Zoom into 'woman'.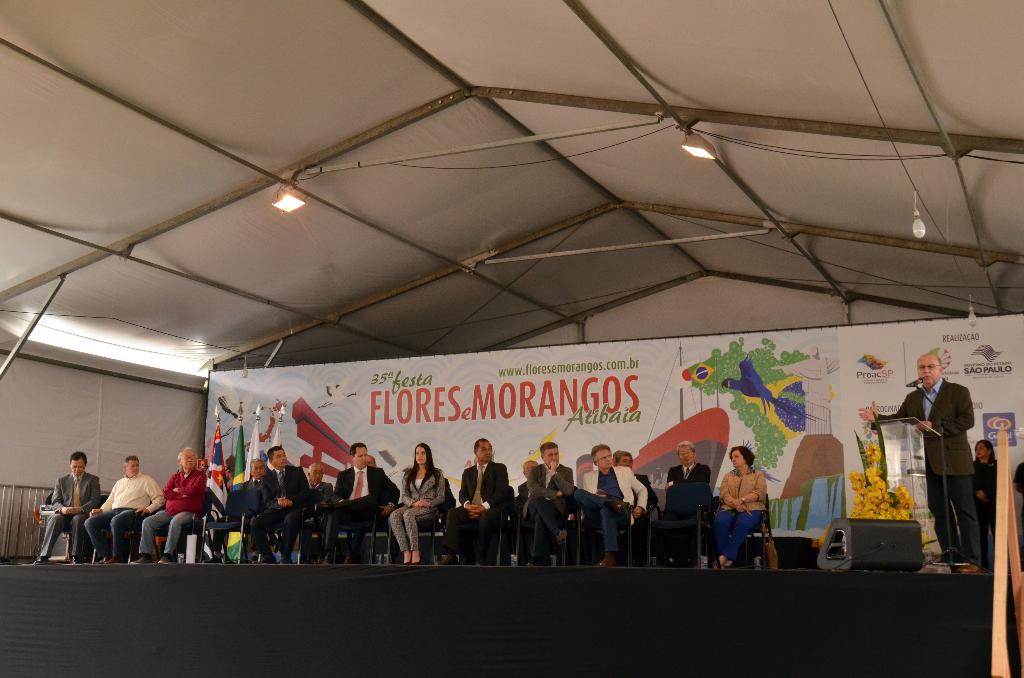
Zoom target: x1=971 y1=439 x2=997 y2=570.
